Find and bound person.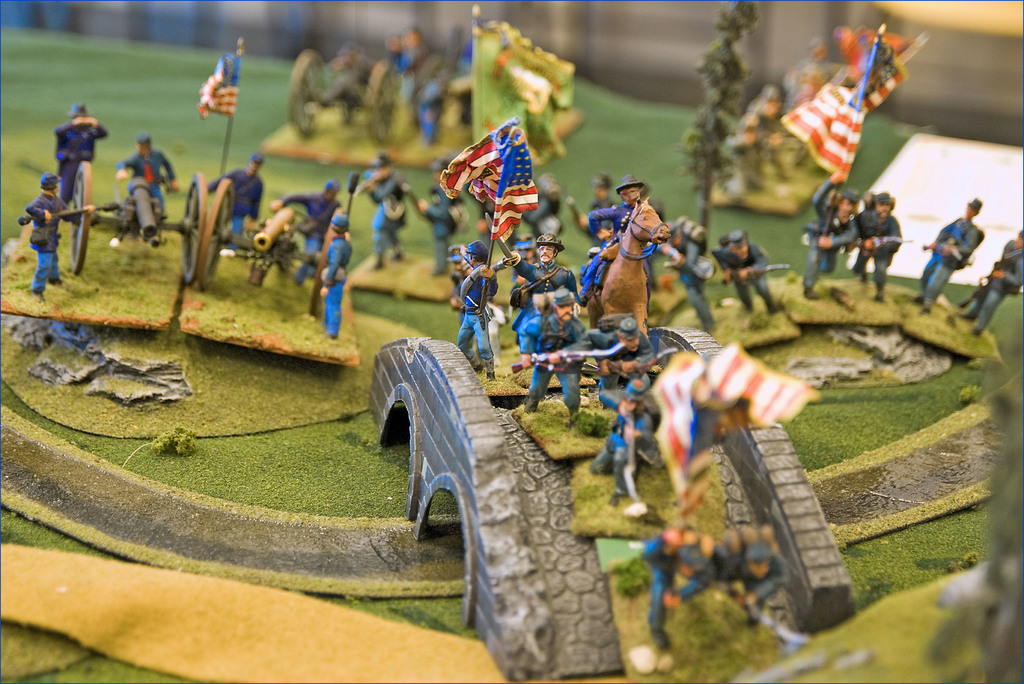
Bound: <bbox>285, 172, 338, 286</bbox>.
